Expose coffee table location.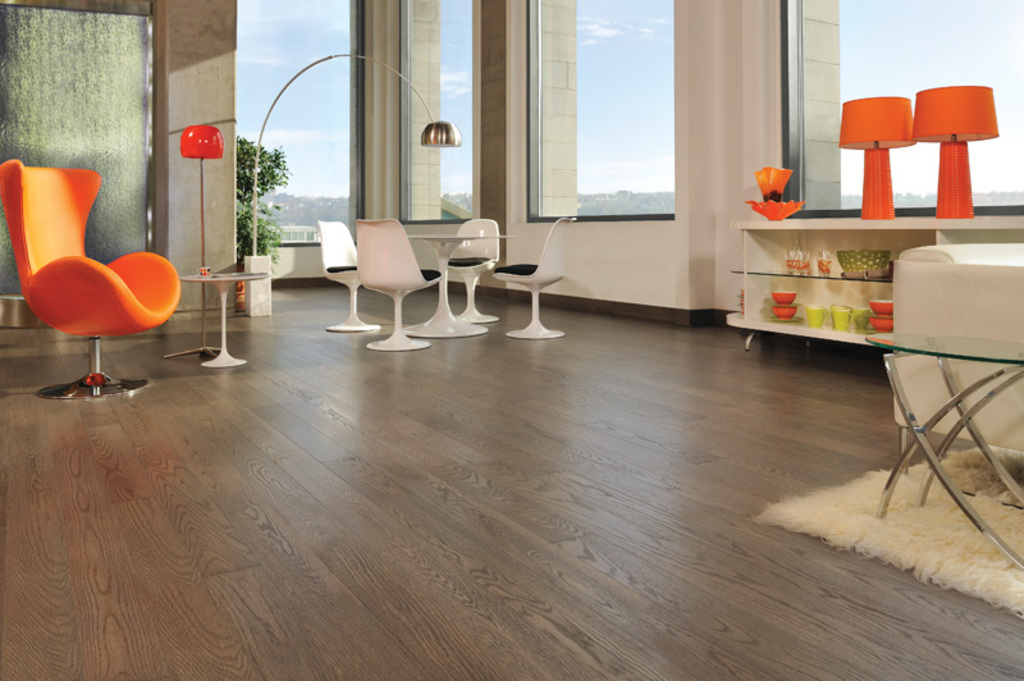
Exposed at l=180, t=273, r=268, b=367.
